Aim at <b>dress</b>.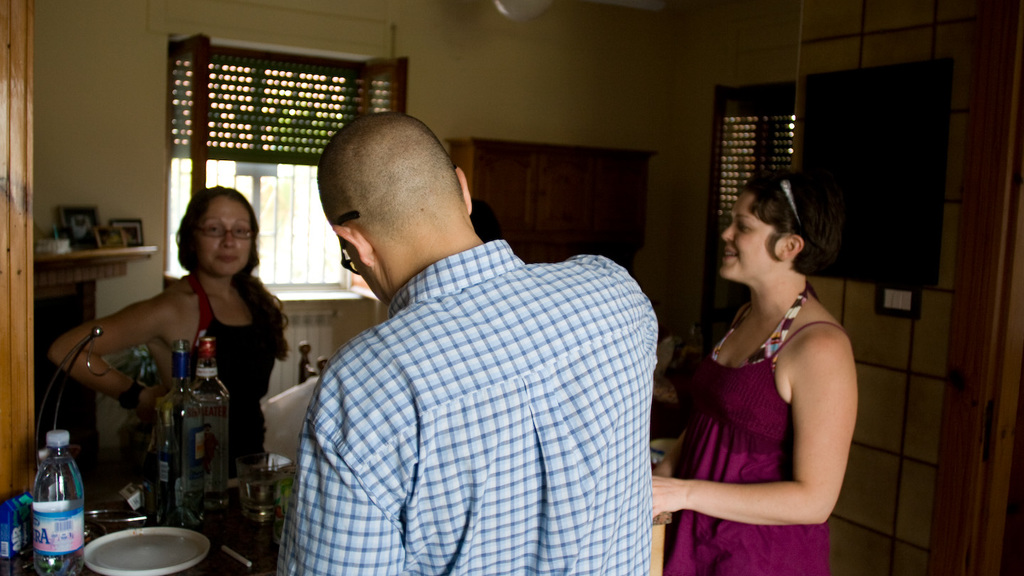
Aimed at [146,272,274,471].
